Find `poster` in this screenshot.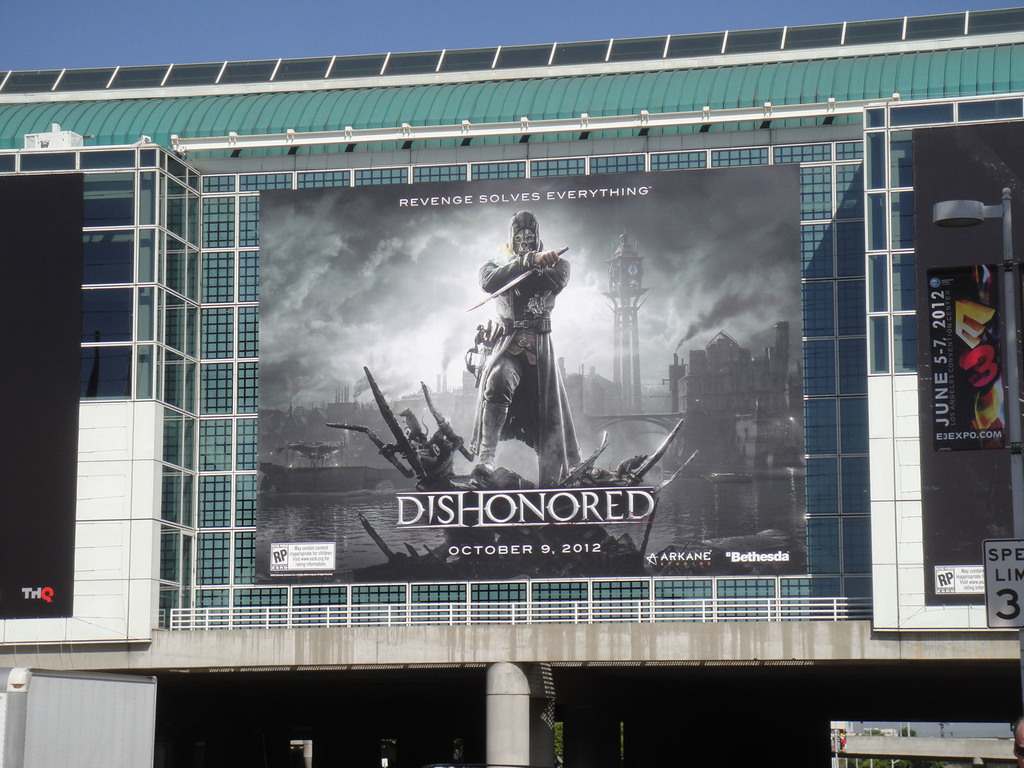
The bounding box for `poster` is {"x1": 257, "y1": 163, "x2": 808, "y2": 584}.
